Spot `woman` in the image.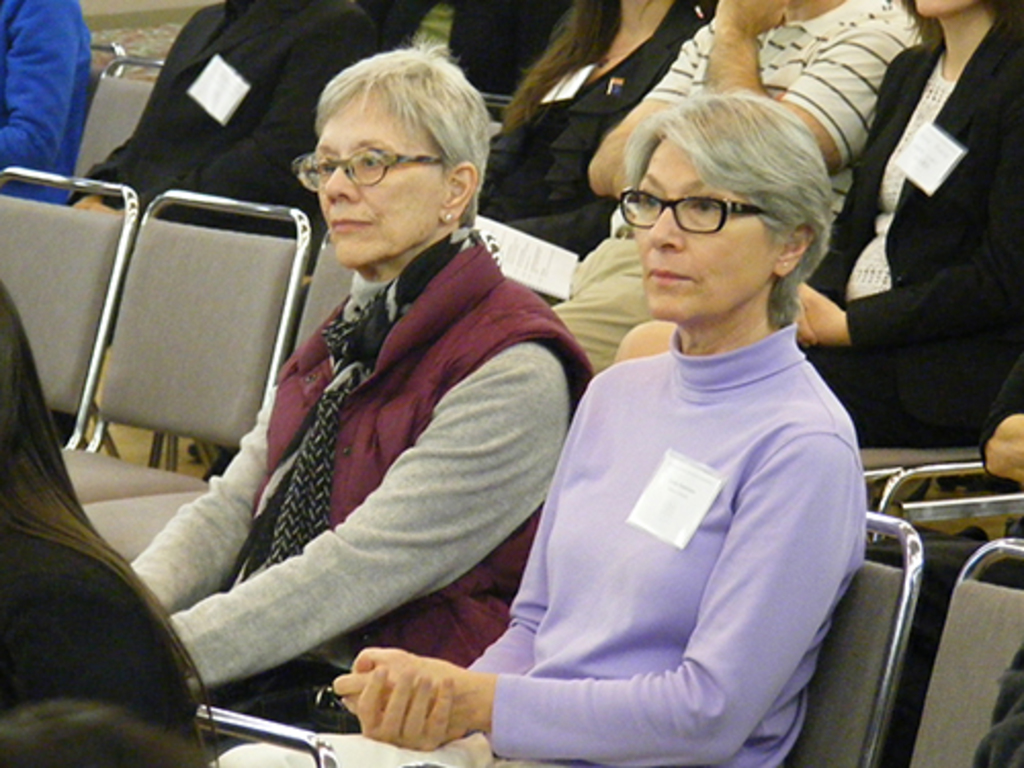
`woman` found at box=[123, 35, 614, 766].
